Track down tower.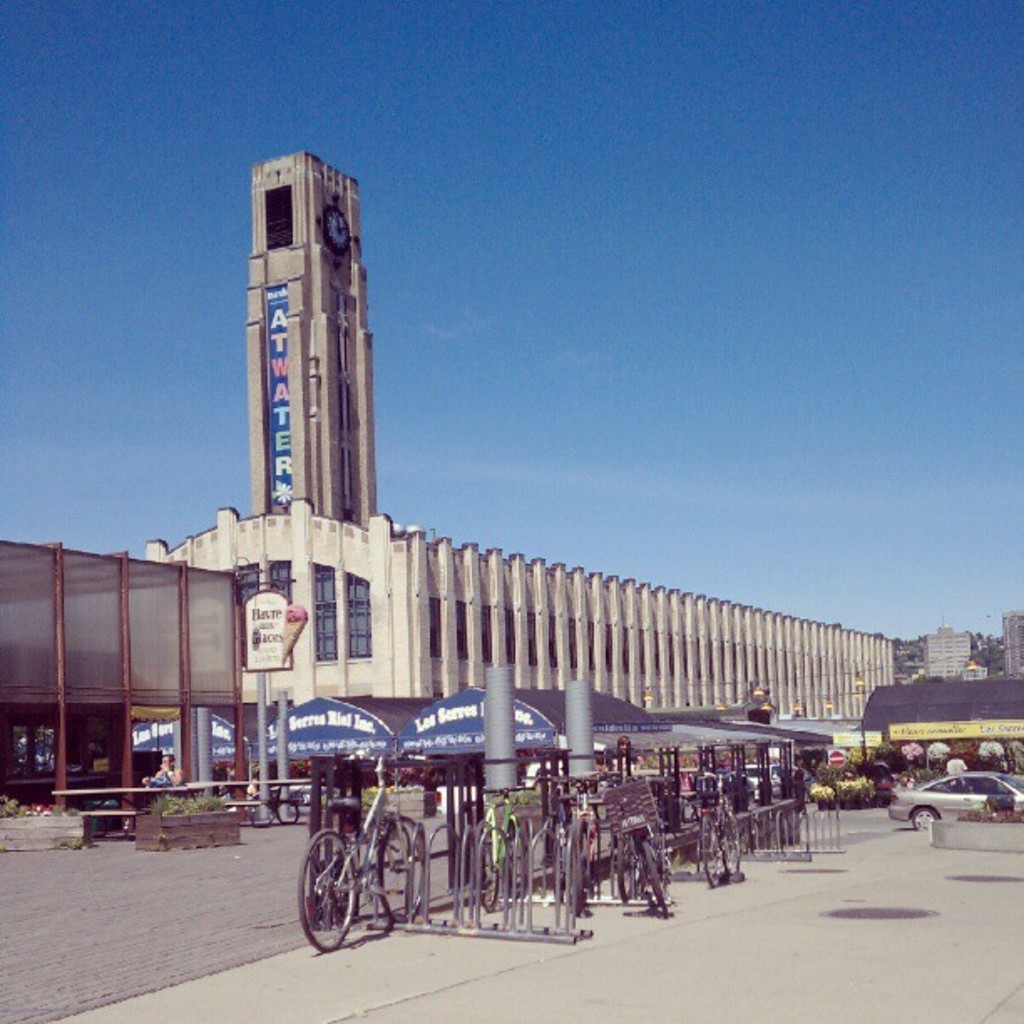
Tracked to l=243, t=147, r=378, b=527.
